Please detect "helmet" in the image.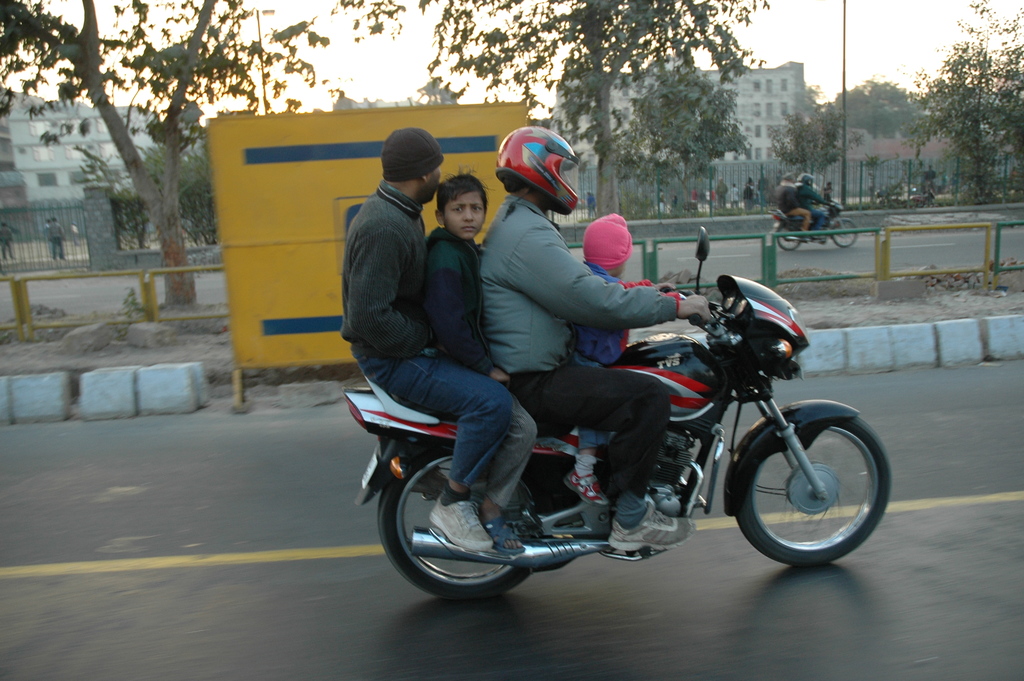
<box>492,126,587,216</box>.
